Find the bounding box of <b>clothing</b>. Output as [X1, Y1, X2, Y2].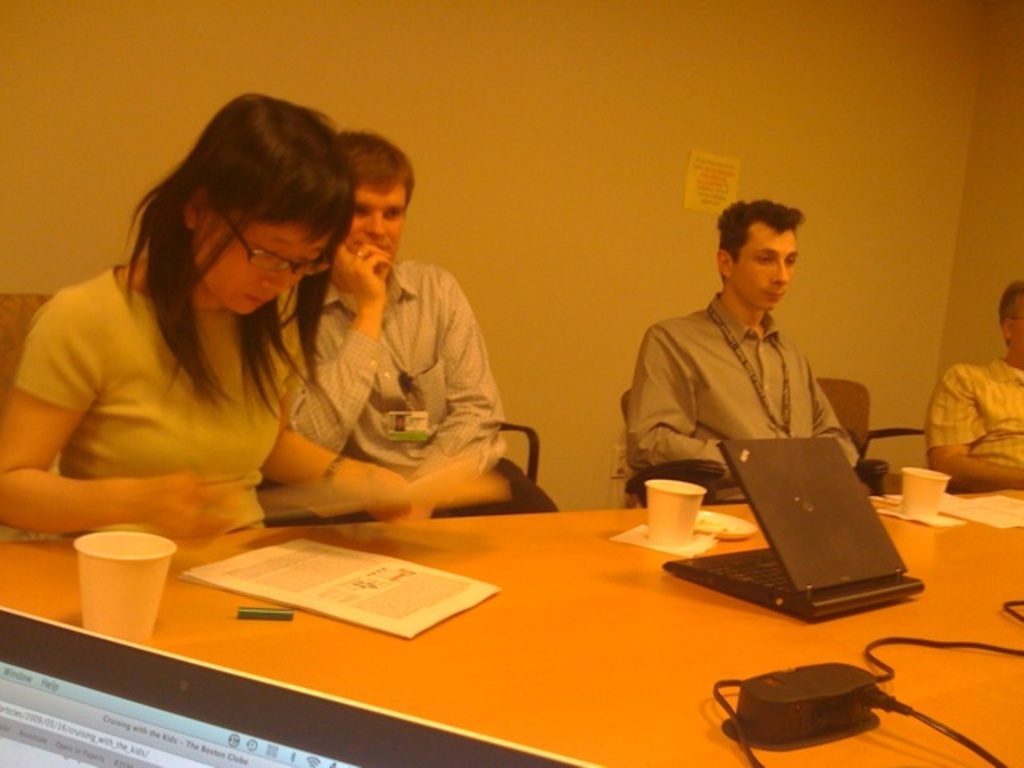
[278, 258, 558, 514].
